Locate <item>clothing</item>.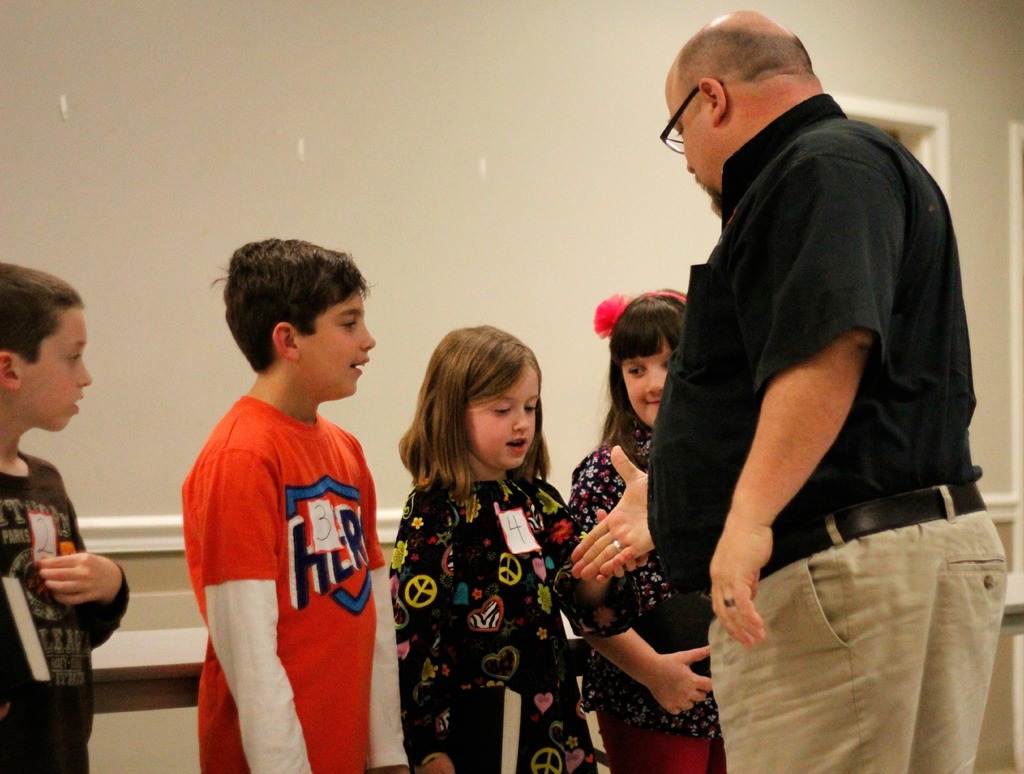
Bounding box: pyautogui.locateOnScreen(172, 360, 383, 750).
